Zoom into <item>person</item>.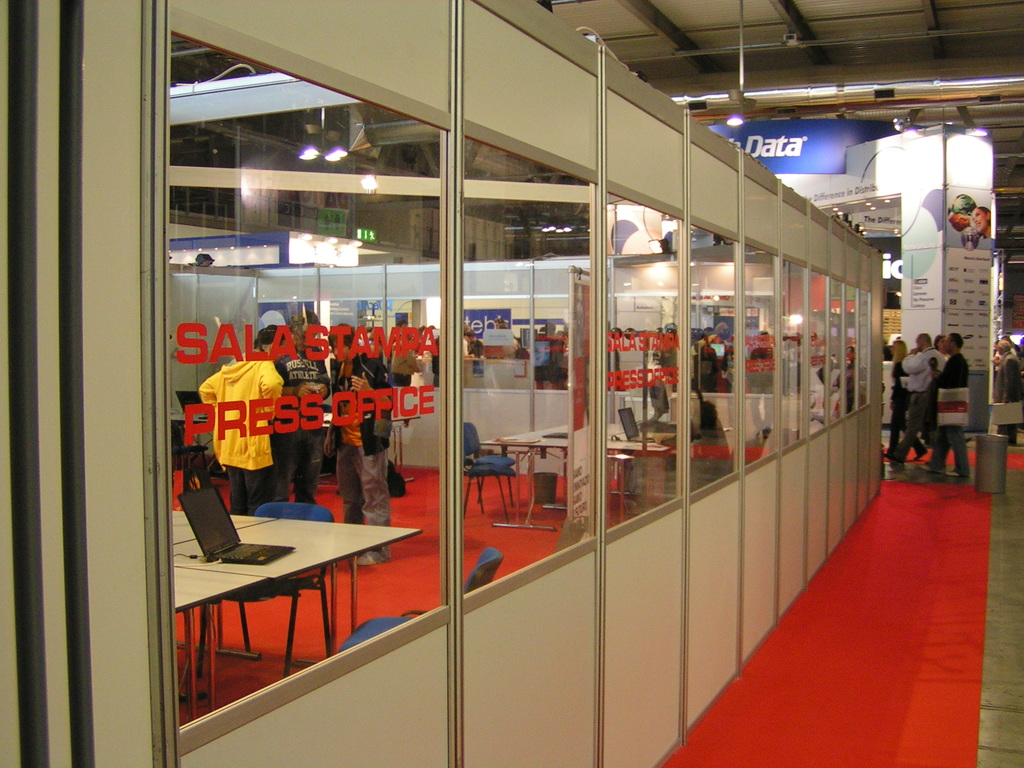
Zoom target: locate(918, 333, 970, 475).
